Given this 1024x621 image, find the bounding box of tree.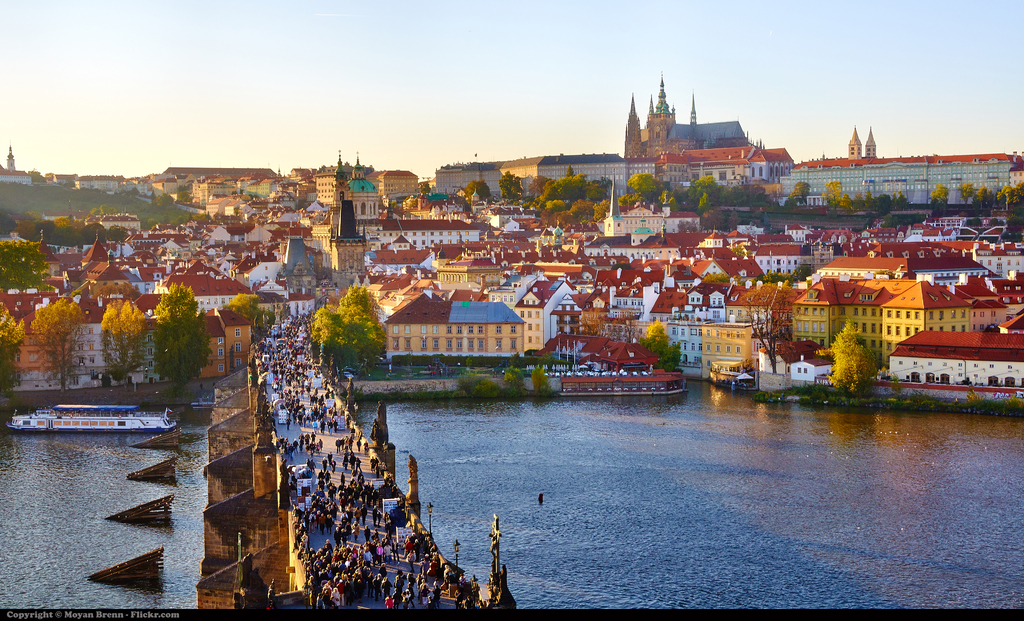
x1=0, y1=305, x2=24, y2=393.
